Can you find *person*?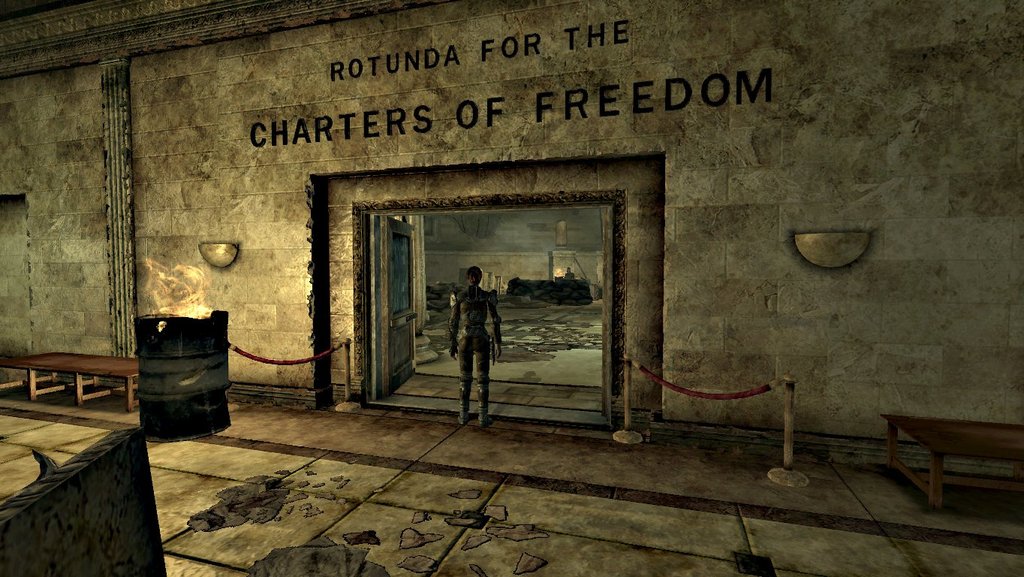
Yes, bounding box: x1=450 y1=265 x2=506 y2=427.
